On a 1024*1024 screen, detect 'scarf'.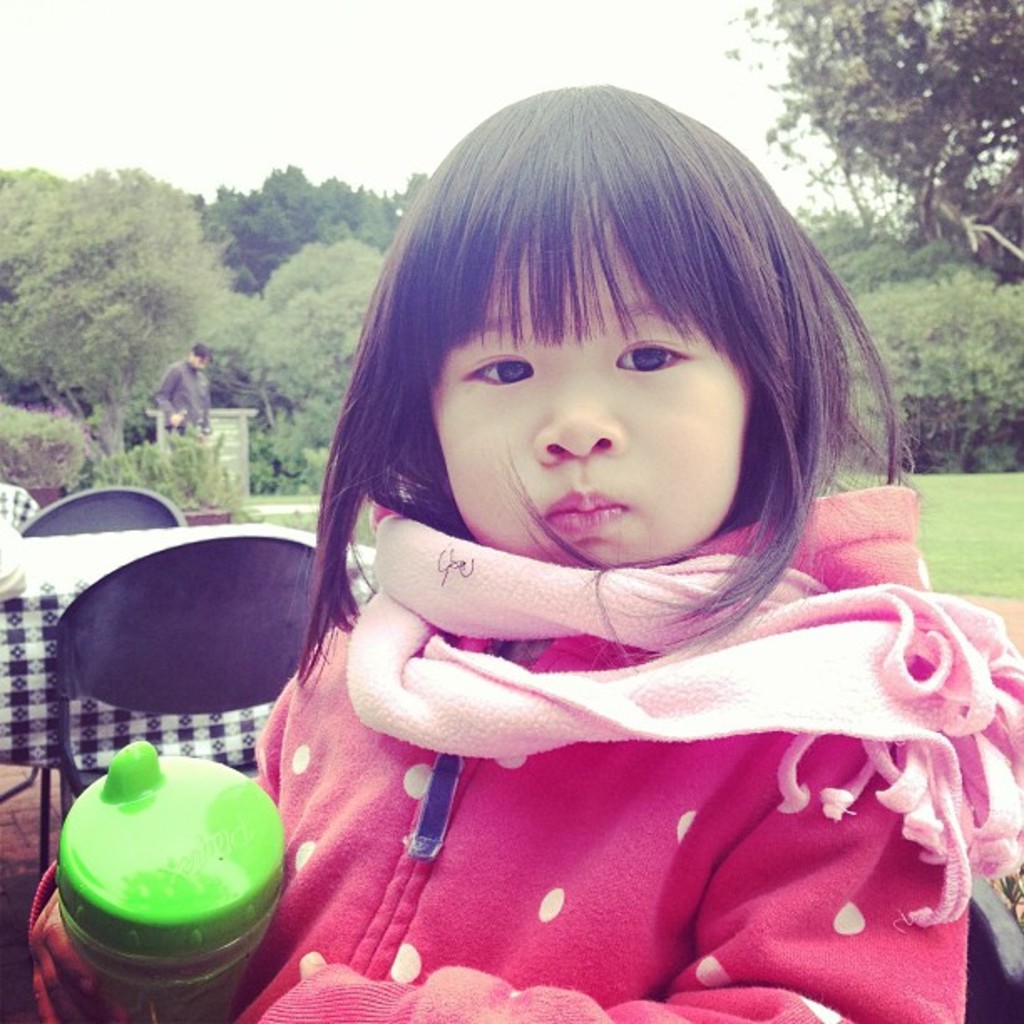
box(346, 497, 1022, 989).
